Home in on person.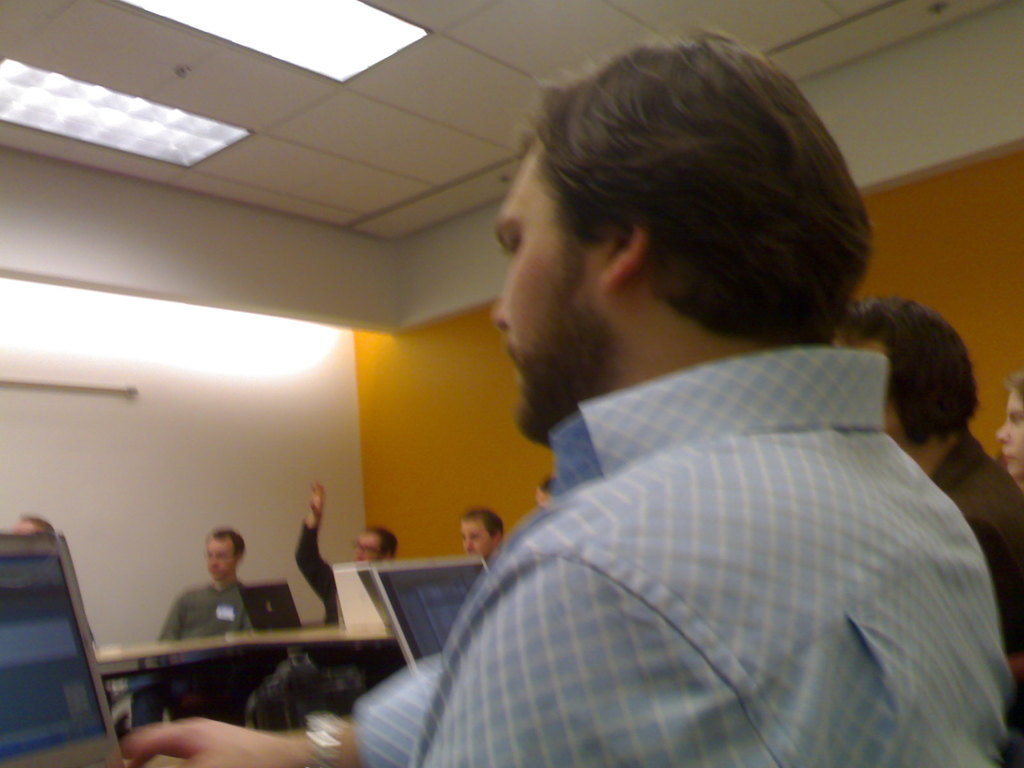
Homed in at bbox(534, 472, 558, 505).
